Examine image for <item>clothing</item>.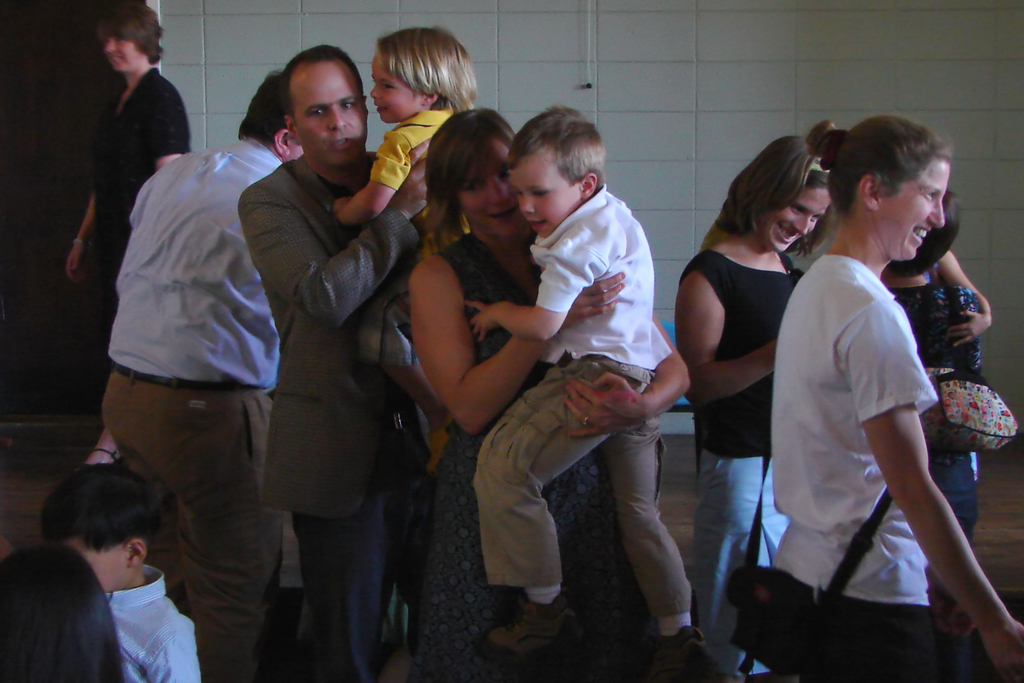
Examination result: (778, 572, 938, 682).
